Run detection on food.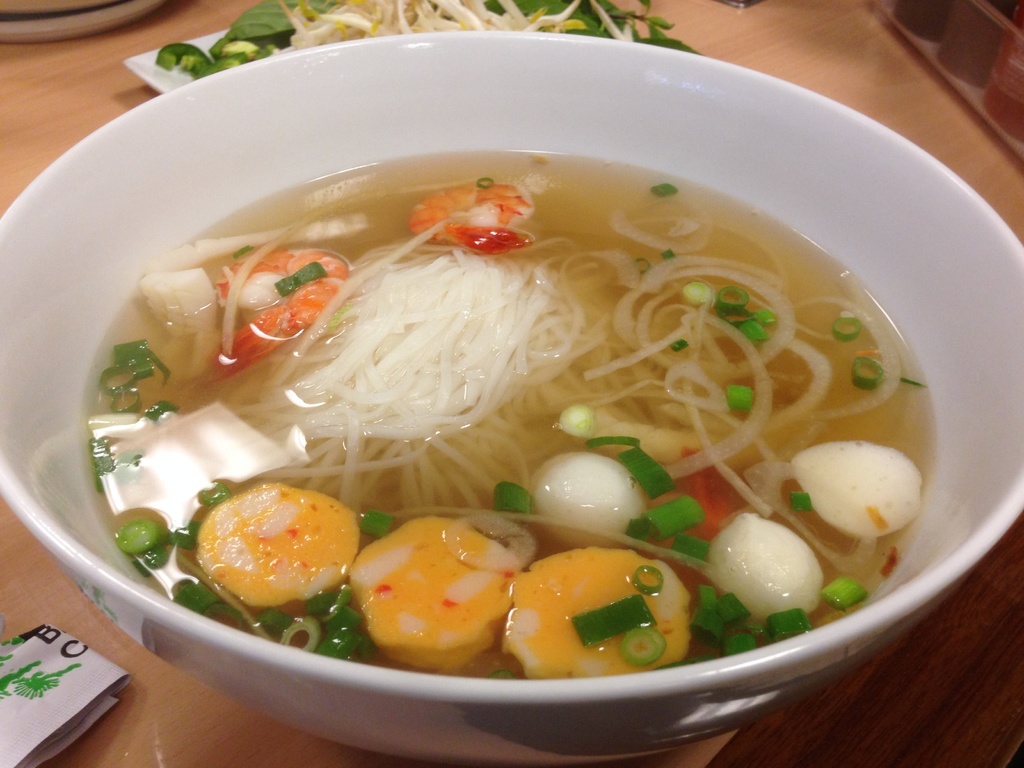
Result: {"left": 156, "top": 0, "right": 705, "bottom": 80}.
